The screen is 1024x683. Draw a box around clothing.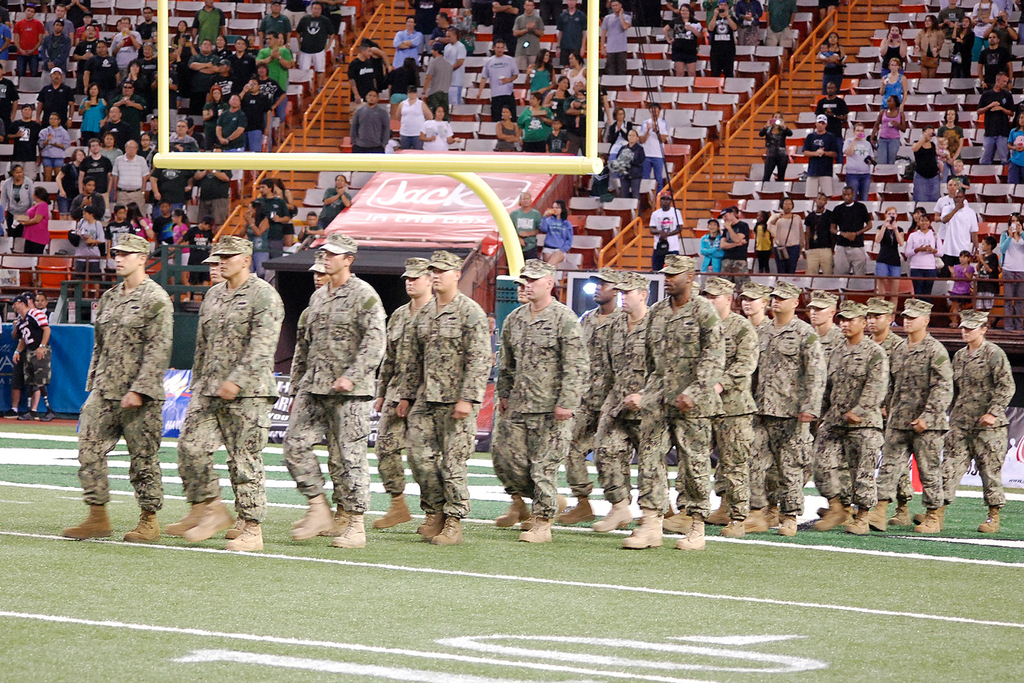
x1=523 y1=55 x2=553 y2=93.
